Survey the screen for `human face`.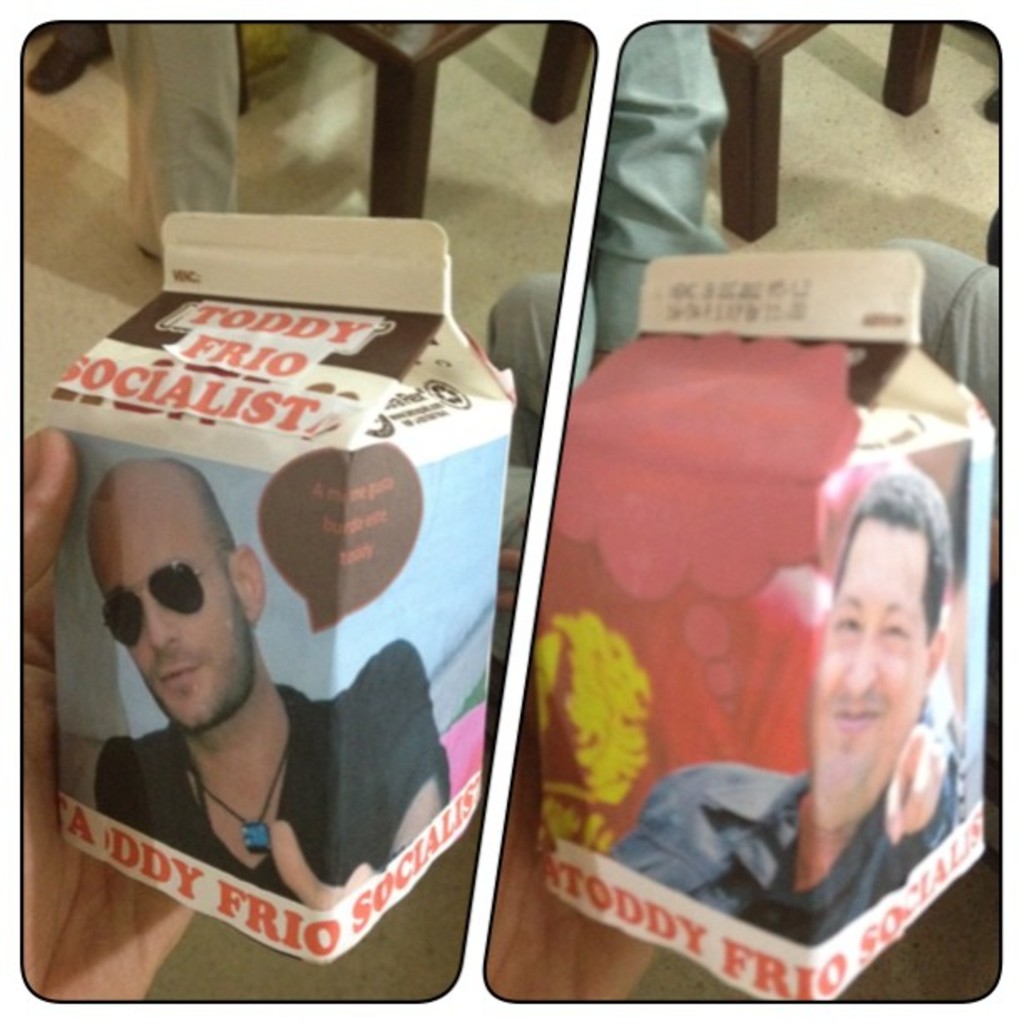
Survey found: [89, 465, 256, 731].
